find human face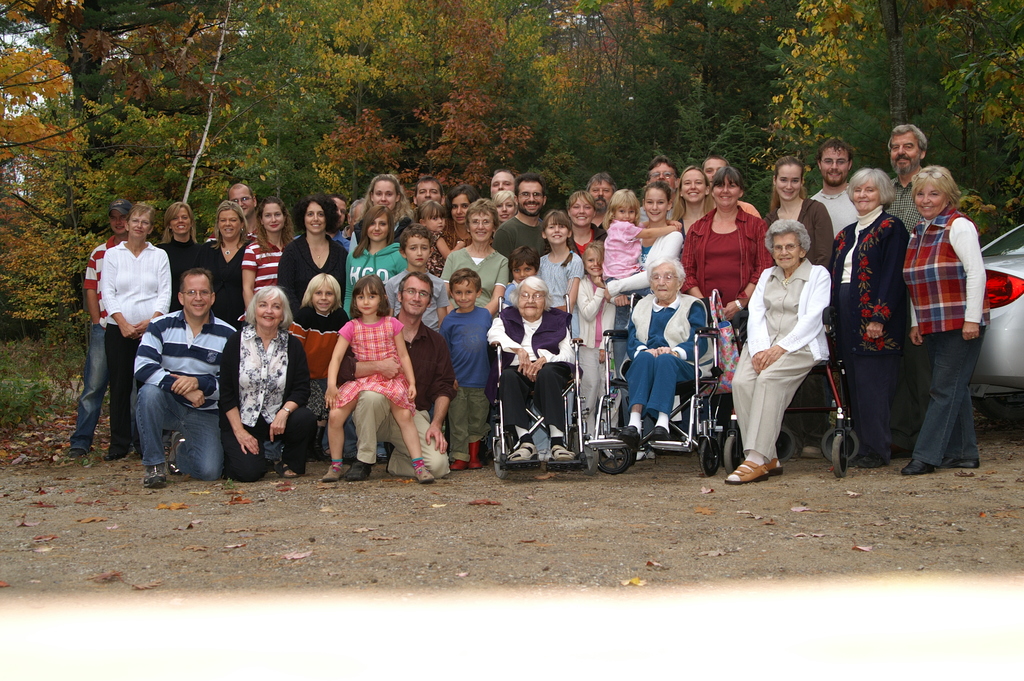
detection(425, 214, 444, 229)
